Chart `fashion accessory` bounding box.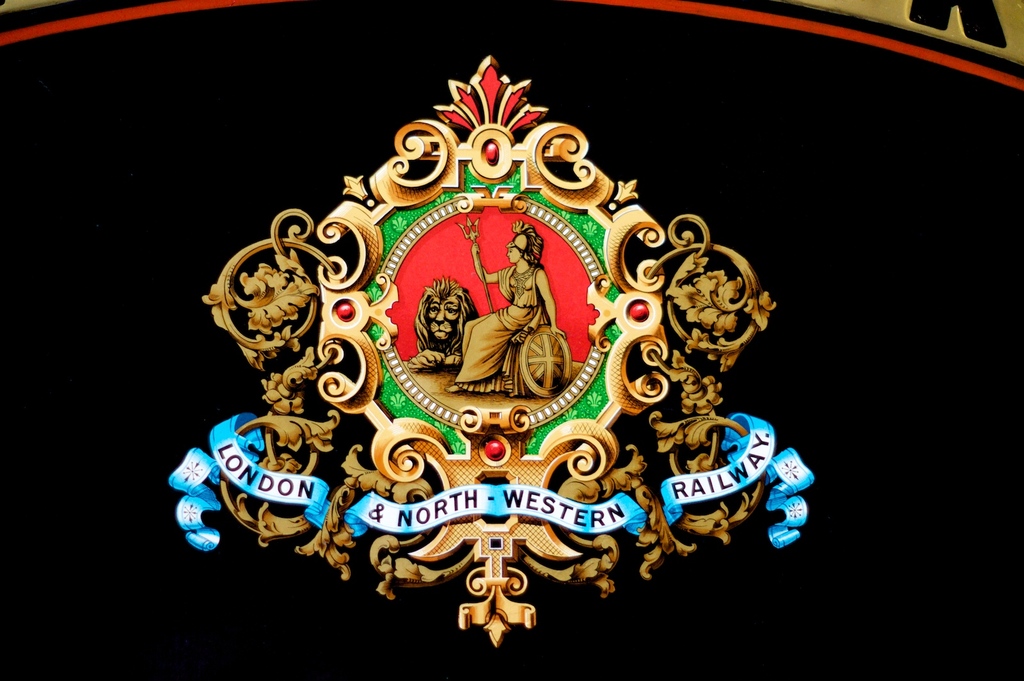
Charted: [left=506, top=221, right=544, bottom=268].
